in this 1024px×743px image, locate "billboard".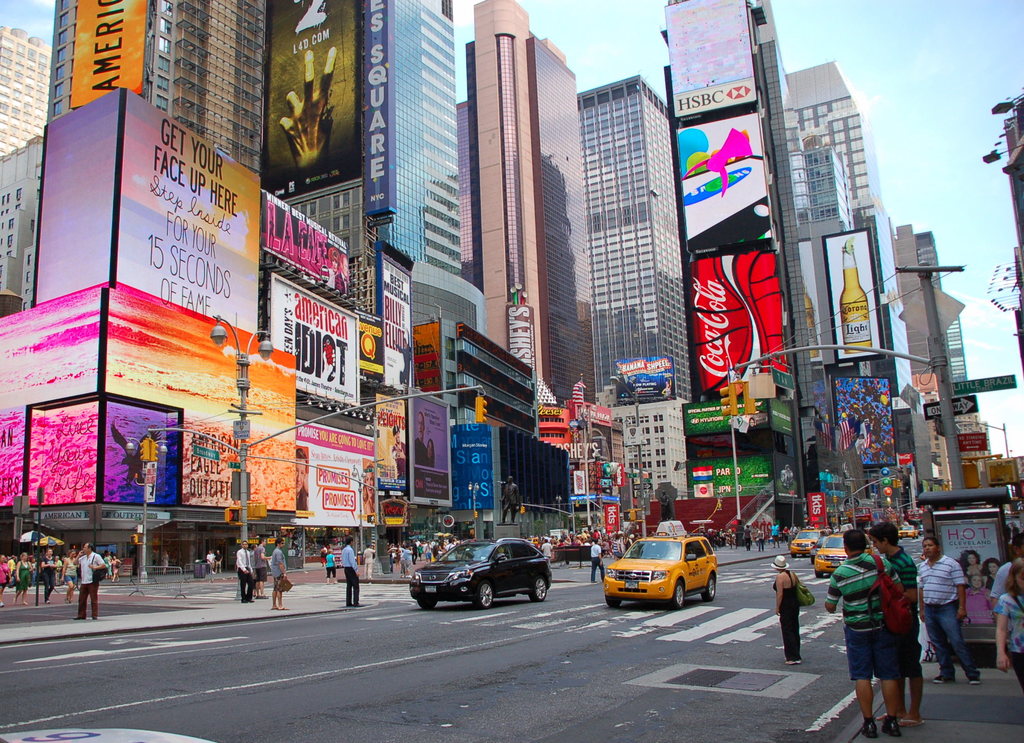
Bounding box: (367,393,408,504).
